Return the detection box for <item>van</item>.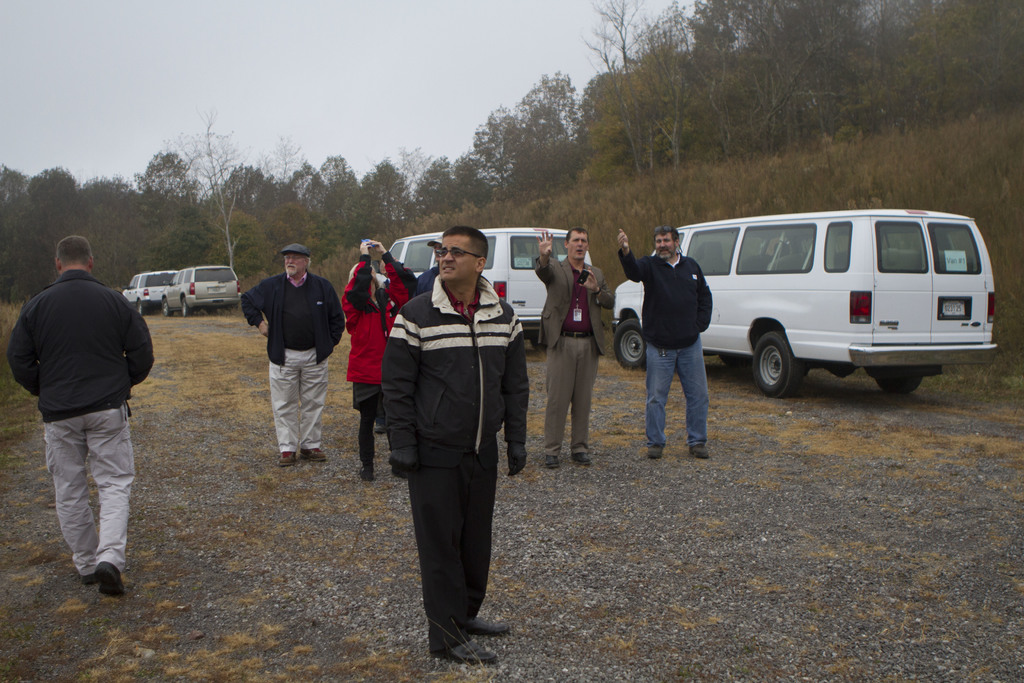
(x1=162, y1=263, x2=243, y2=319).
